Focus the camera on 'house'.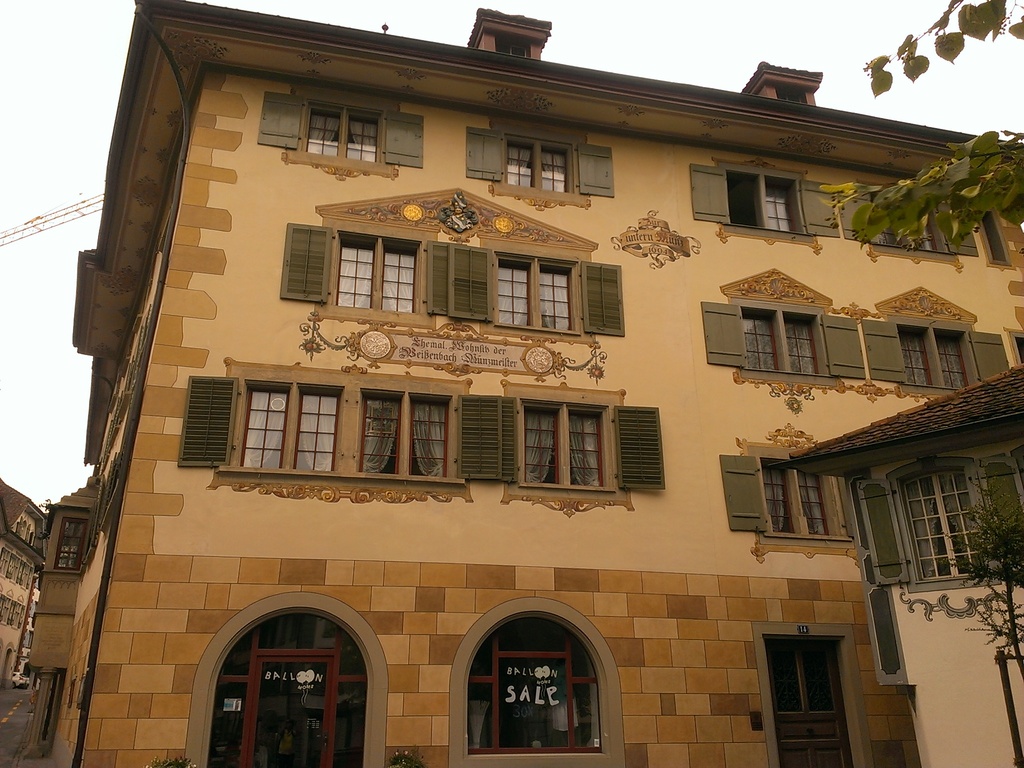
Focus region: [28,0,1023,766].
